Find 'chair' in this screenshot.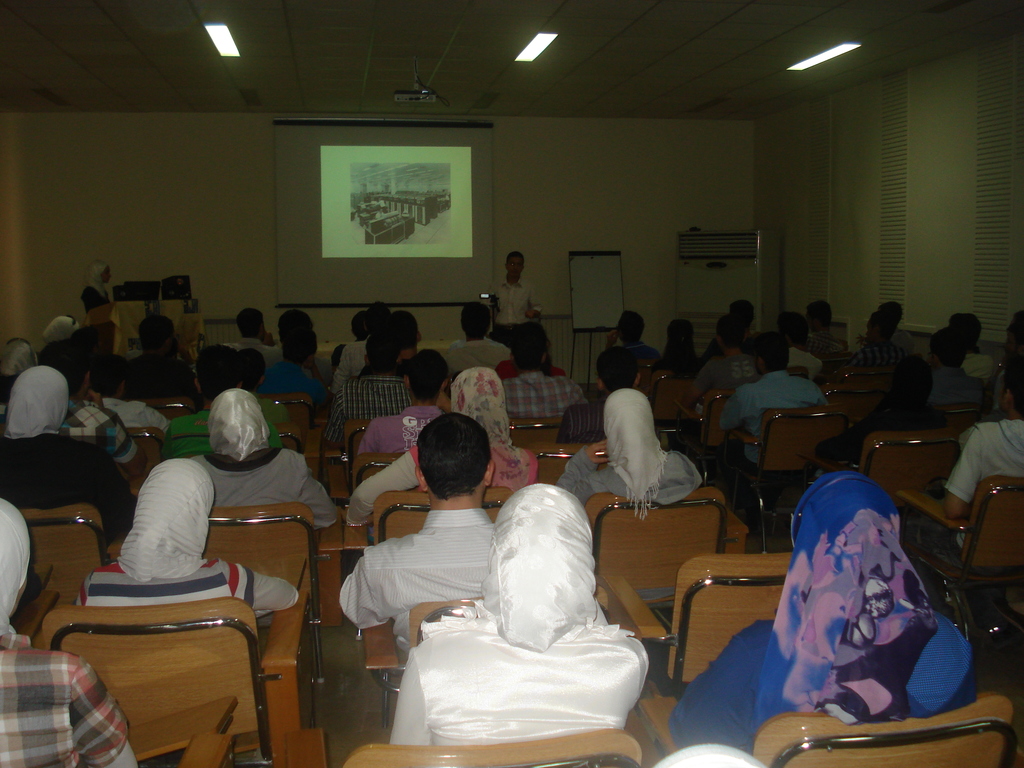
The bounding box for 'chair' is bbox=[259, 394, 313, 447].
